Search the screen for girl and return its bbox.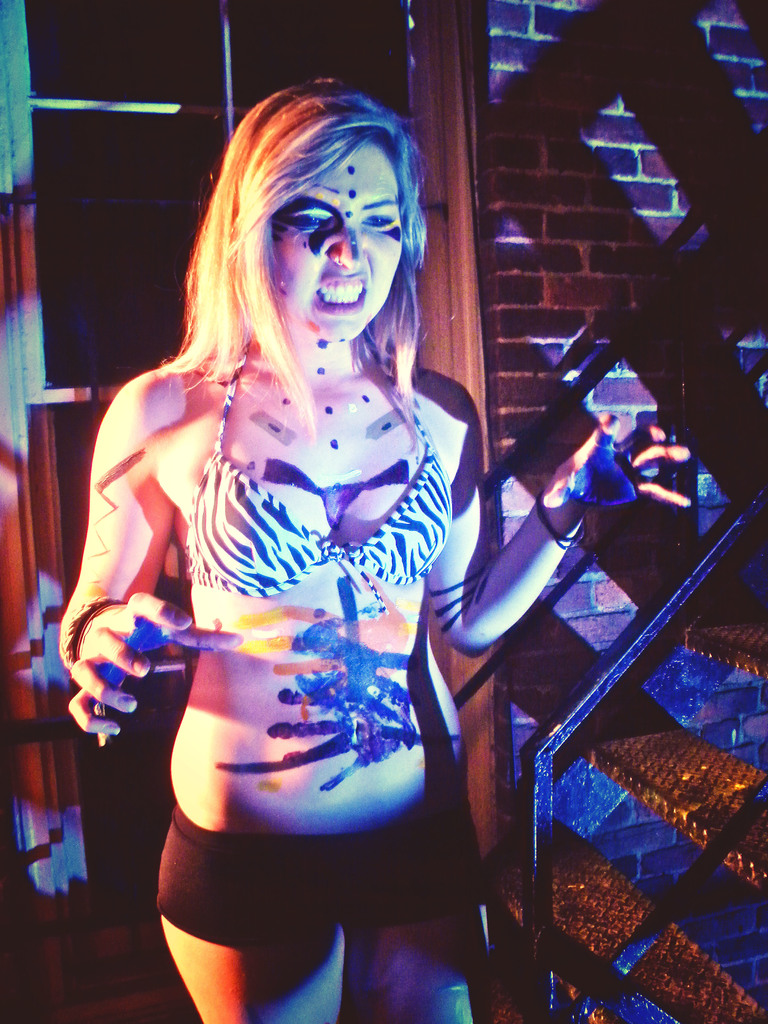
Found: <region>72, 82, 689, 1023</region>.
